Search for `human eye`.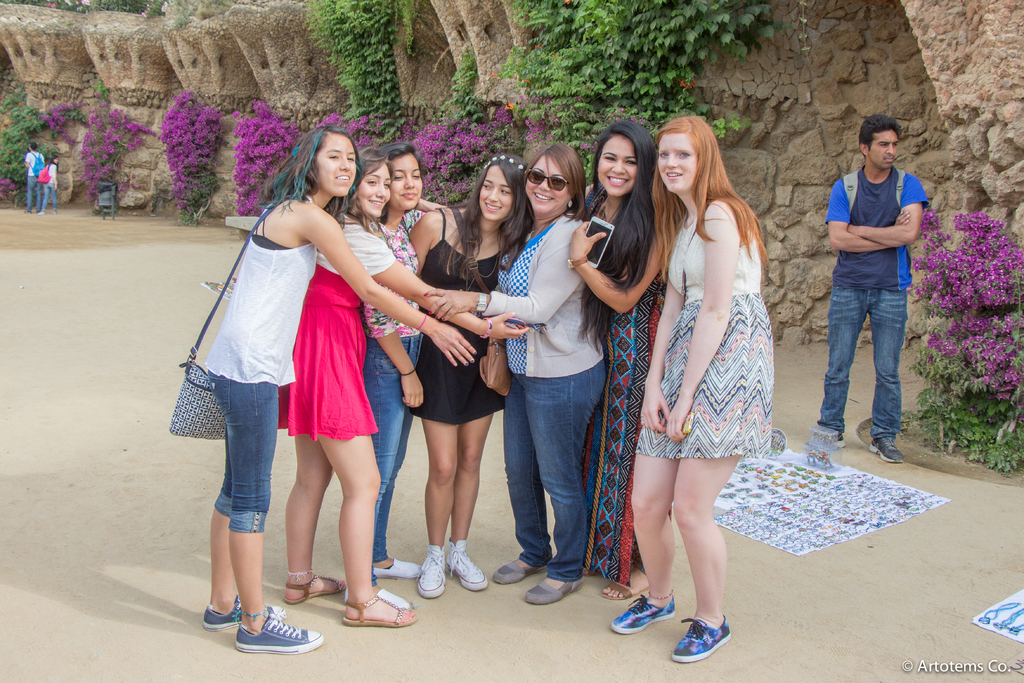
Found at box(552, 176, 562, 185).
